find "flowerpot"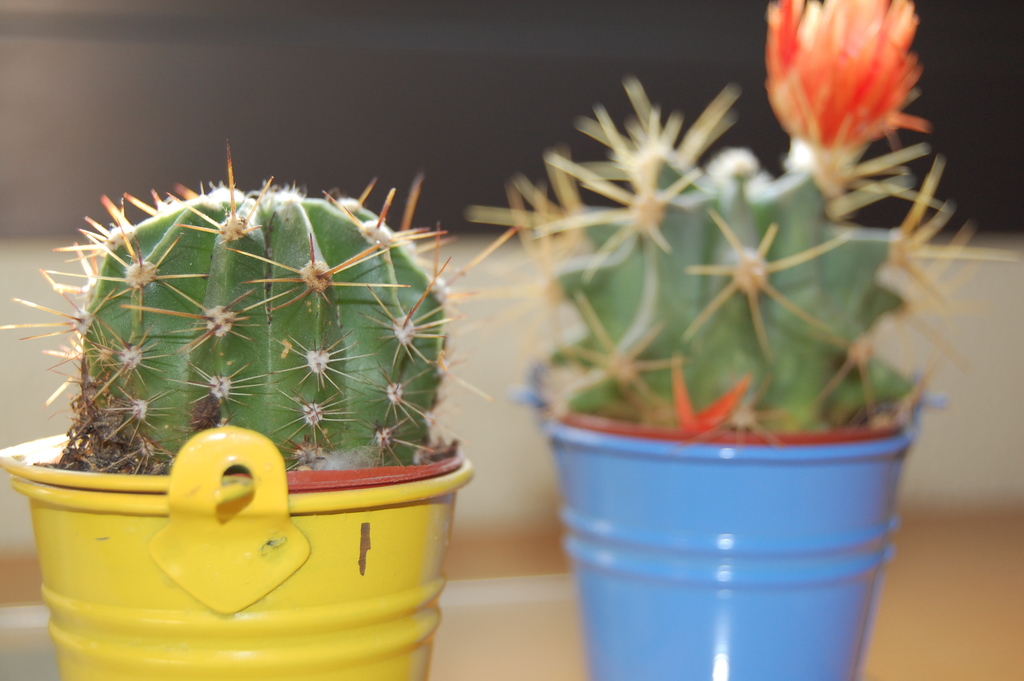
rect(513, 357, 939, 680)
